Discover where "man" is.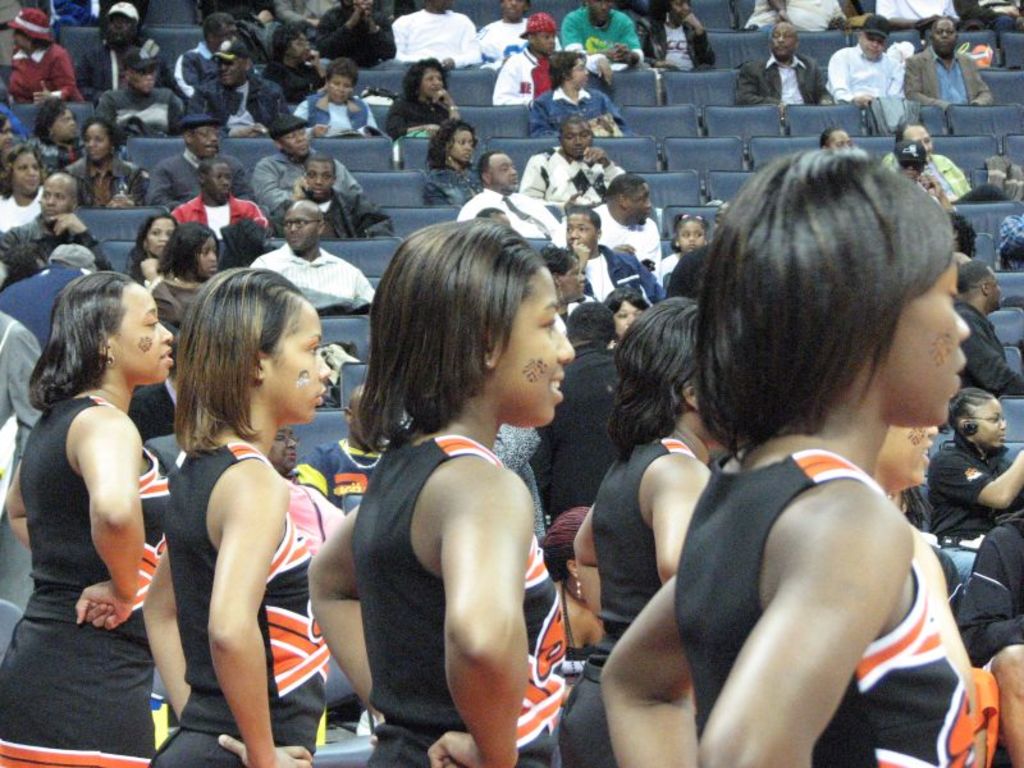
Discovered at box(952, 261, 1023, 402).
